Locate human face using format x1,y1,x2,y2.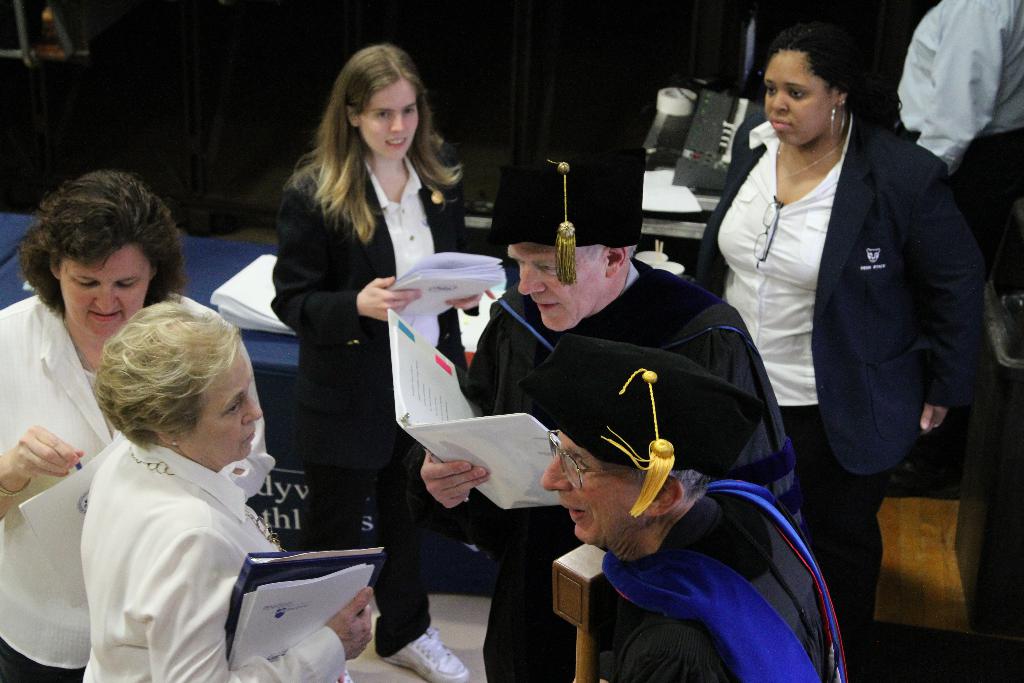
185,338,259,457.
